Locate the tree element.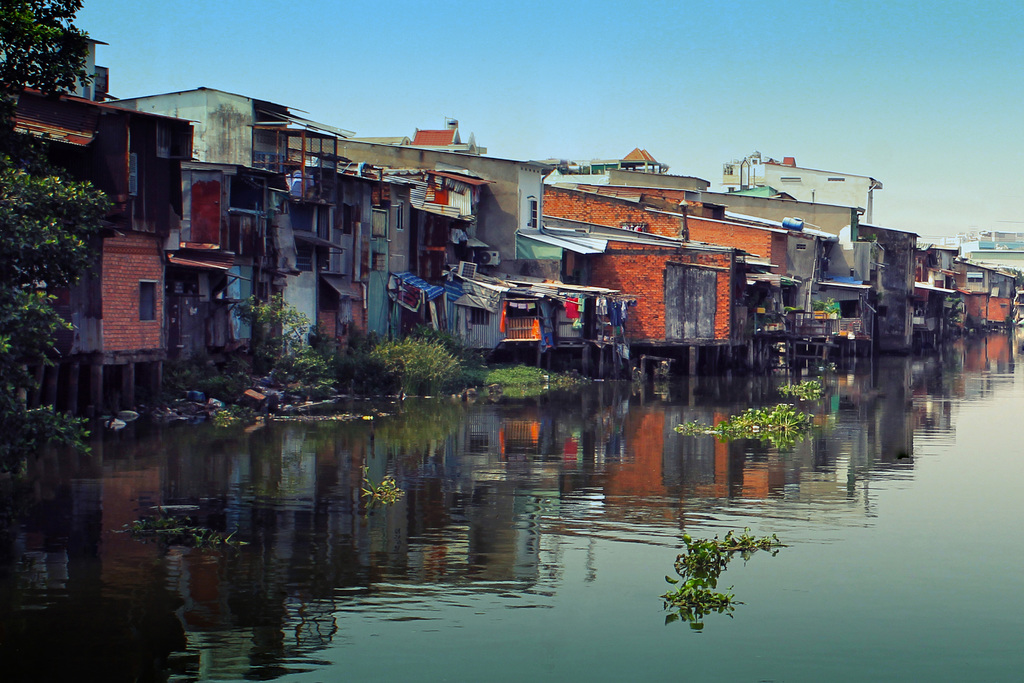
Element bbox: (left=6, top=126, right=114, bottom=313).
